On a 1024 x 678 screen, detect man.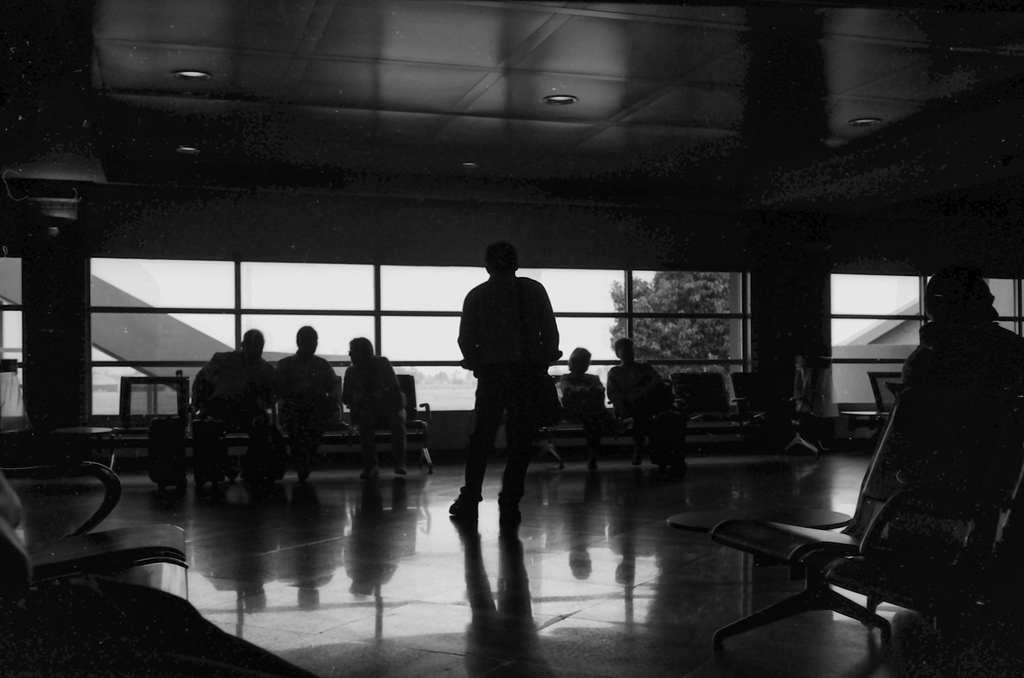
Rect(564, 339, 607, 424).
